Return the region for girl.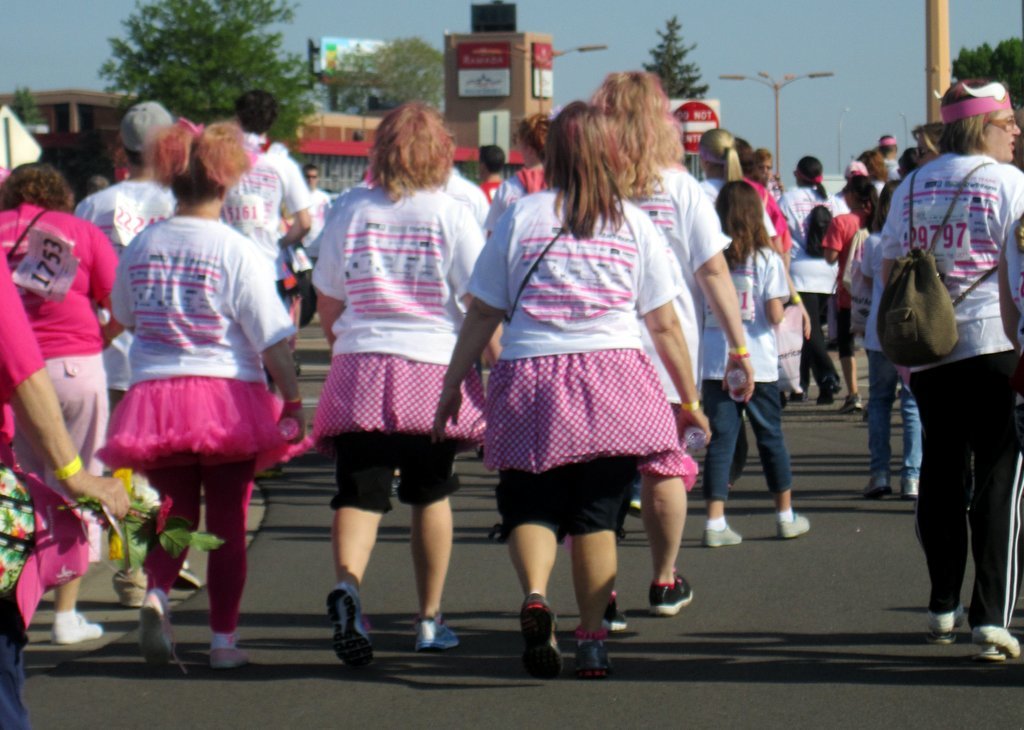
851 188 909 346.
